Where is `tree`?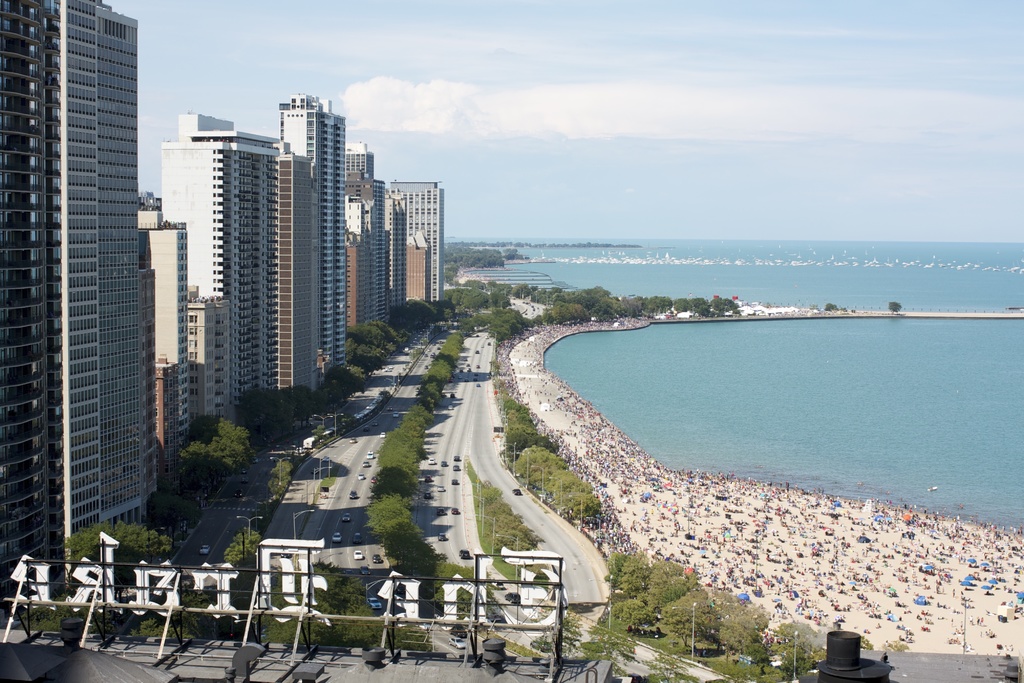
detection(718, 618, 758, 664).
